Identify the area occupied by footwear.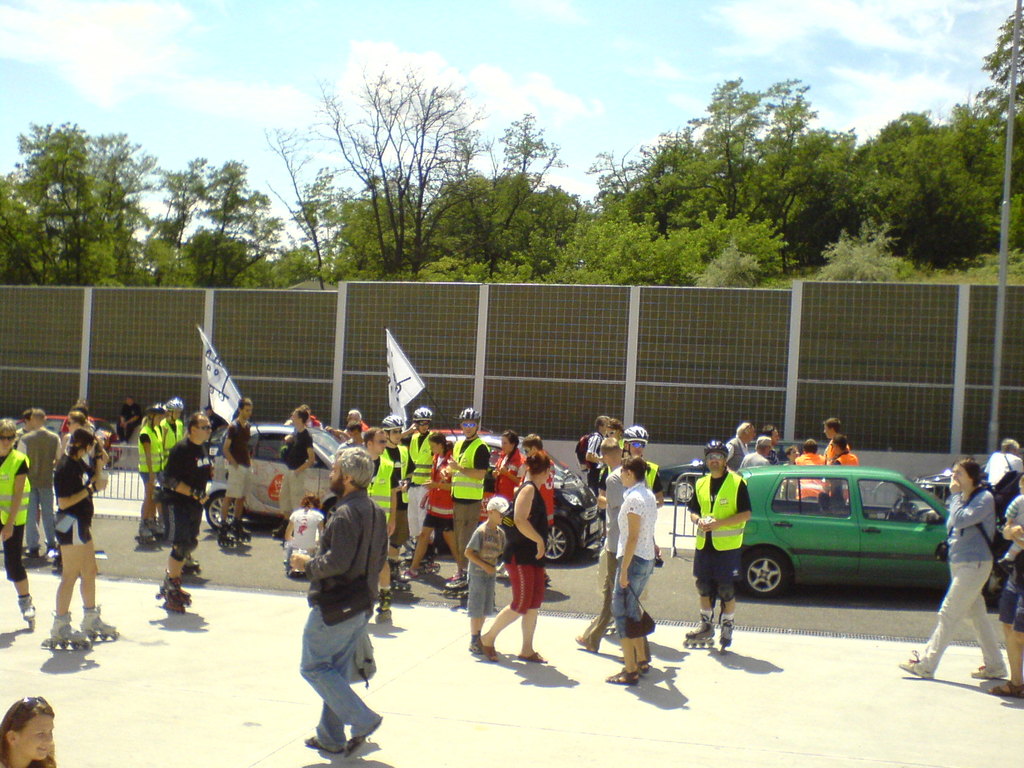
Area: rect(987, 675, 1023, 701).
